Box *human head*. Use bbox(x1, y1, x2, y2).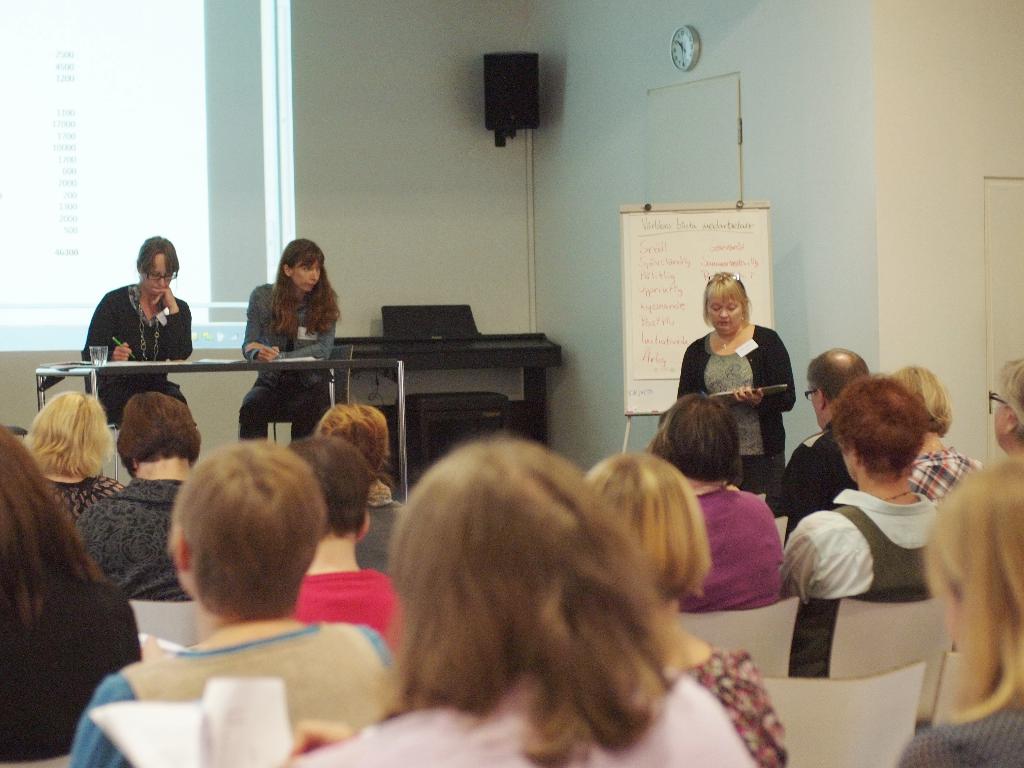
bbox(927, 454, 1022, 662).
